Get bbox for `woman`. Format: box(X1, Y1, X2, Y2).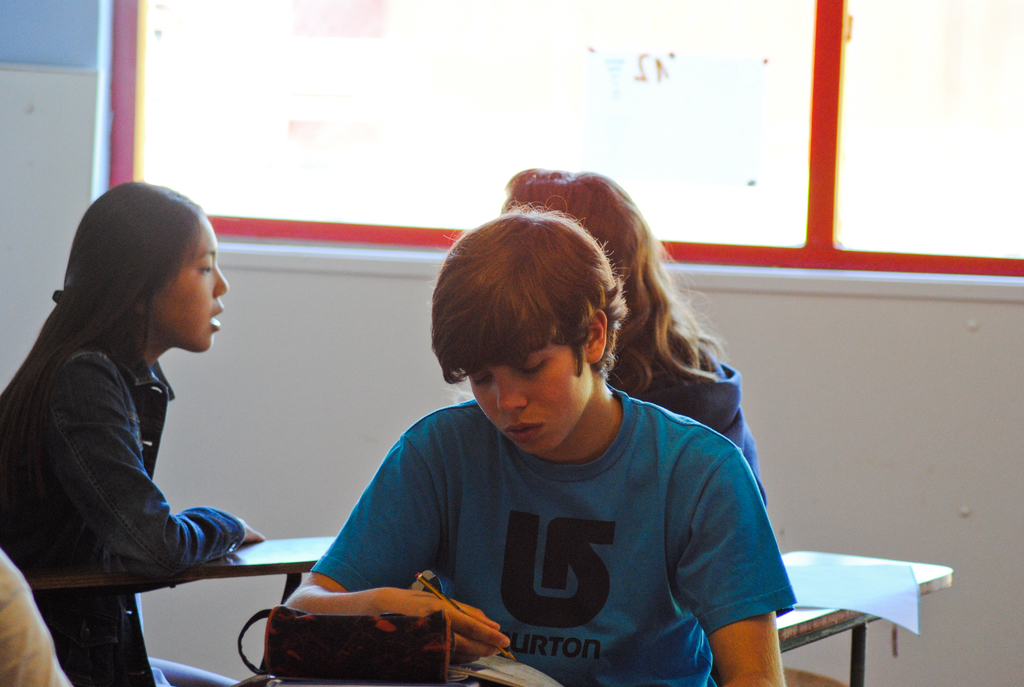
box(15, 177, 274, 663).
